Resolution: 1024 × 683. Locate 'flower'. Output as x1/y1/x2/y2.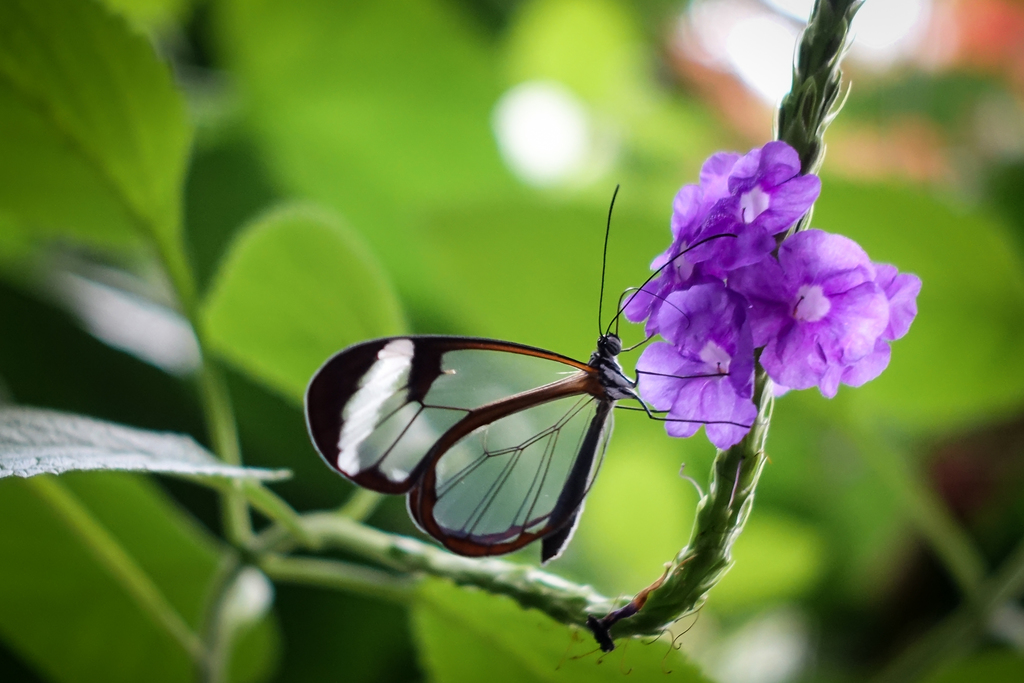
618/261/692/335.
